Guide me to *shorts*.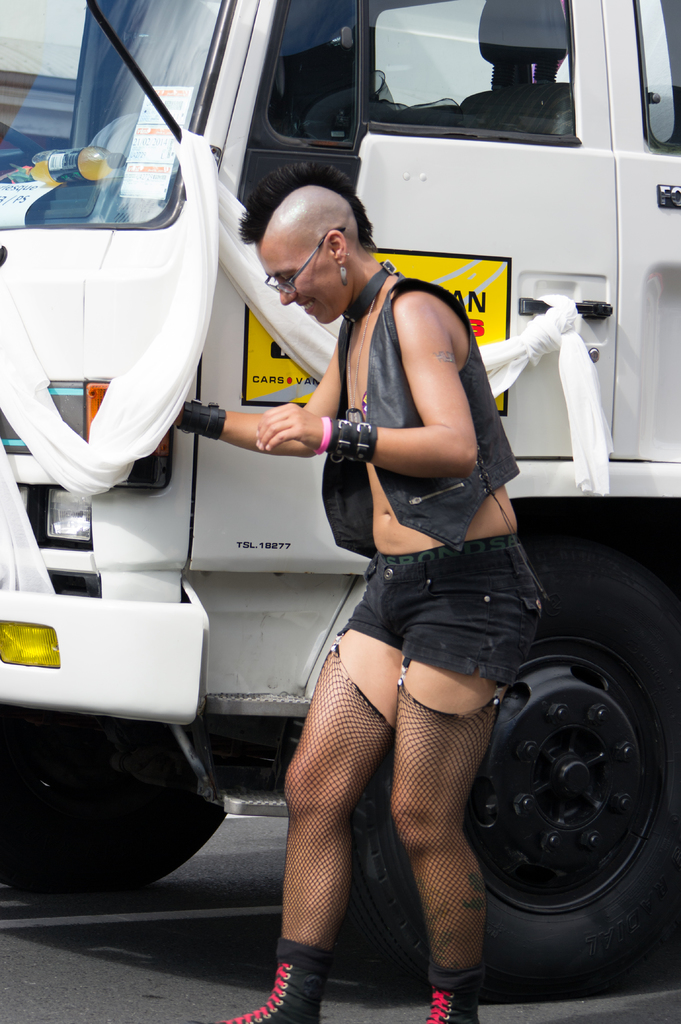
Guidance: box(318, 561, 534, 672).
